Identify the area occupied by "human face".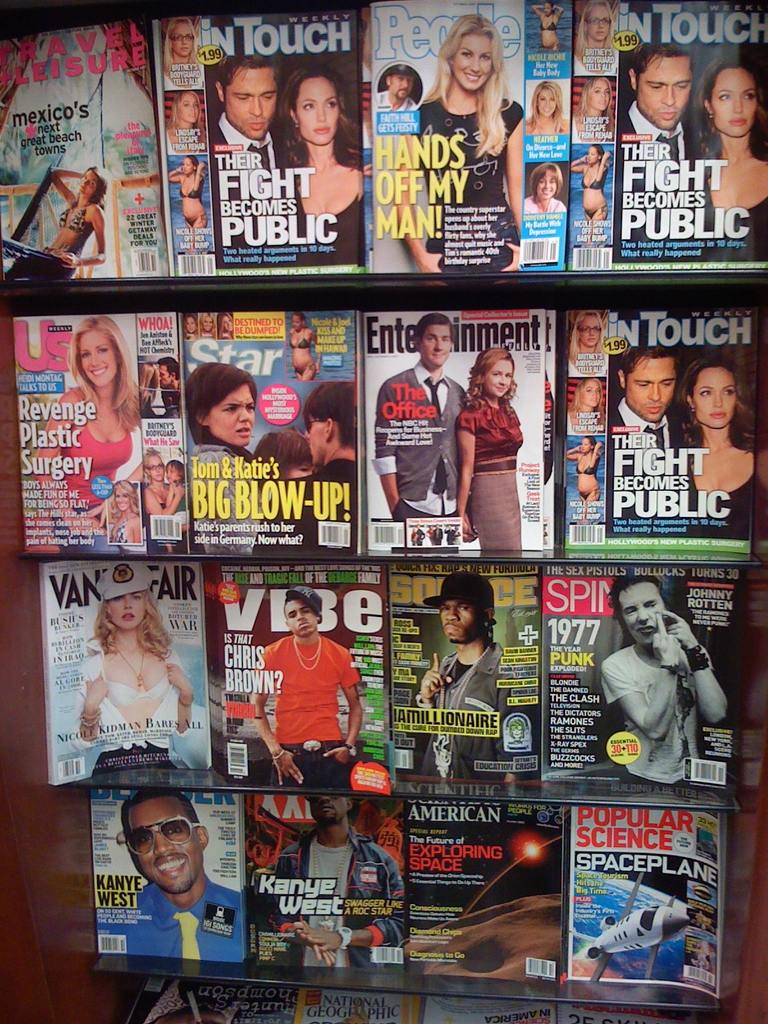
Area: x1=581 y1=381 x2=600 y2=408.
